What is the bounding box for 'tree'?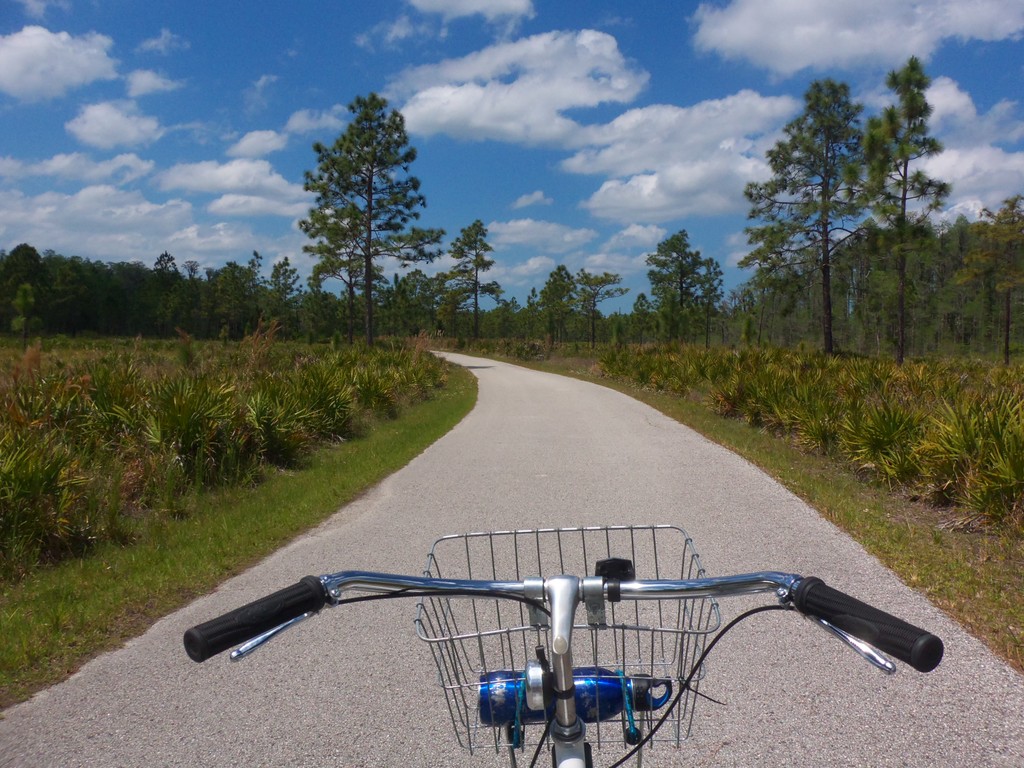
bbox=[420, 212, 508, 352].
